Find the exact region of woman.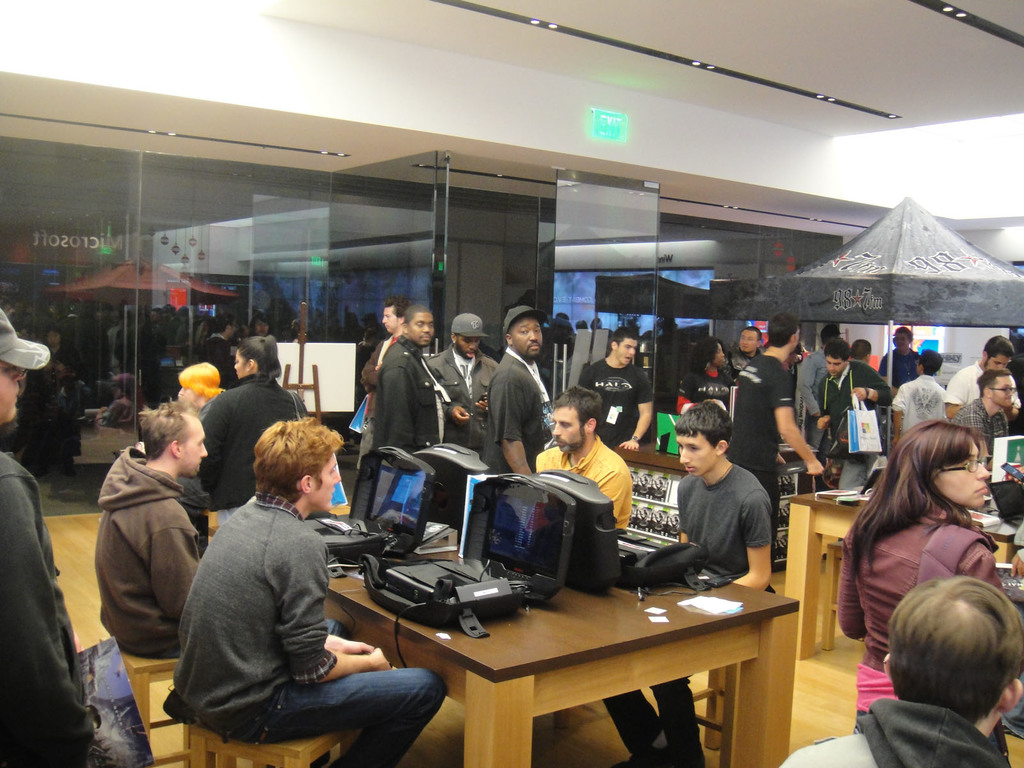
Exact region: select_region(830, 431, 1013, 683).
